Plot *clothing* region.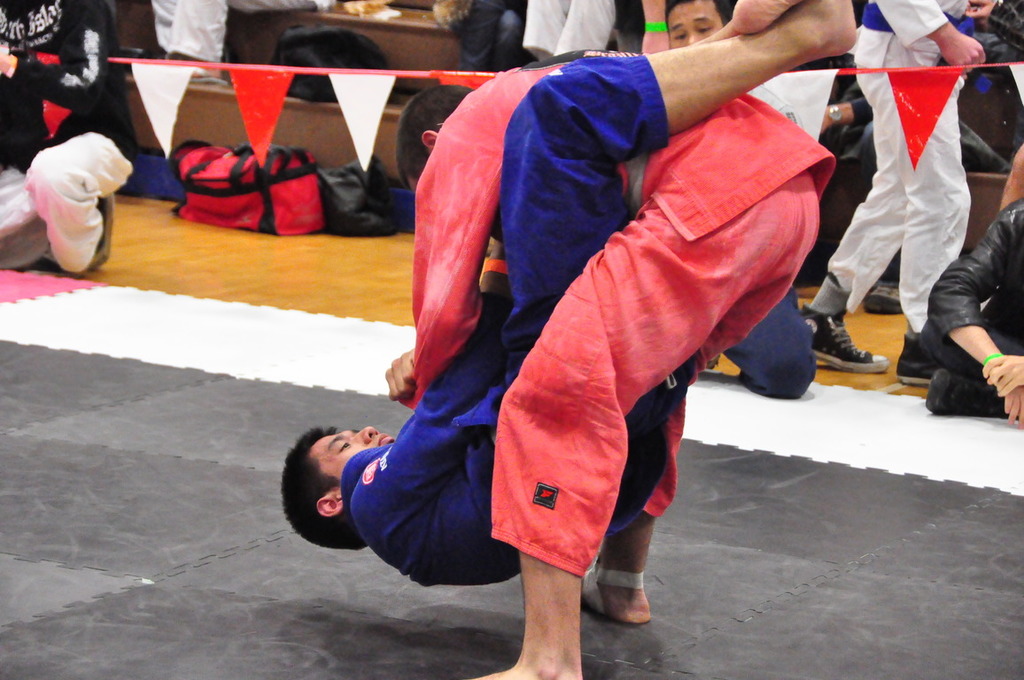
Plotted at detection(830, 0, 977, 295).
